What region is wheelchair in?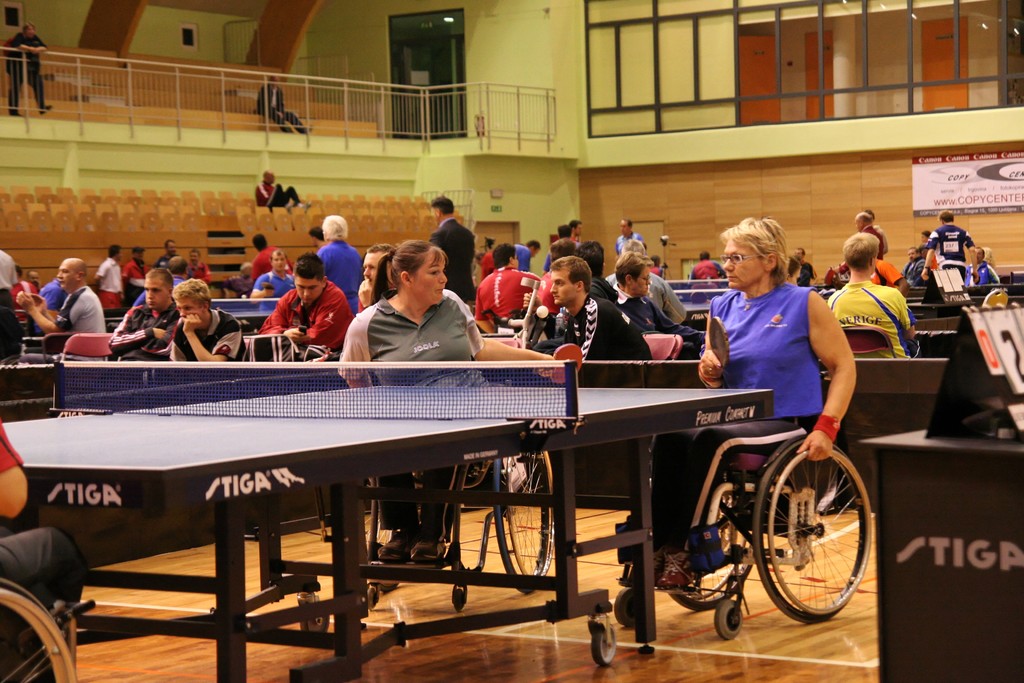
pyautogui.locateOnScreen(0, 563, 95, 682).
